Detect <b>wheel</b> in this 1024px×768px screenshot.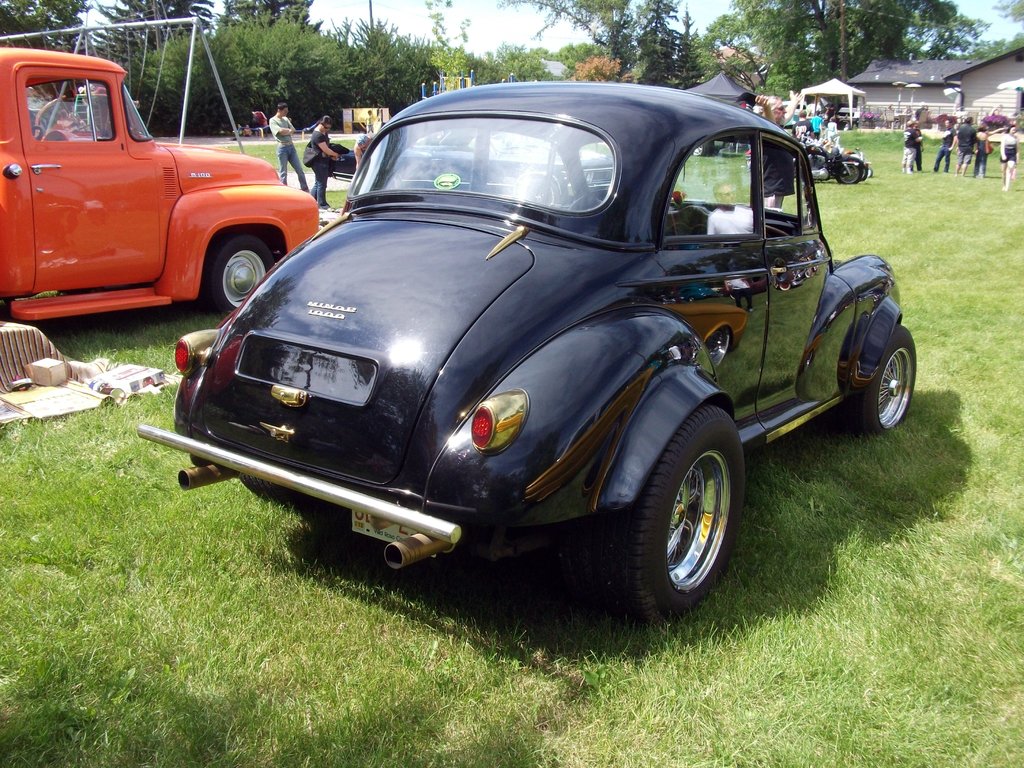
Detection: [861, 324, 916, 438].
